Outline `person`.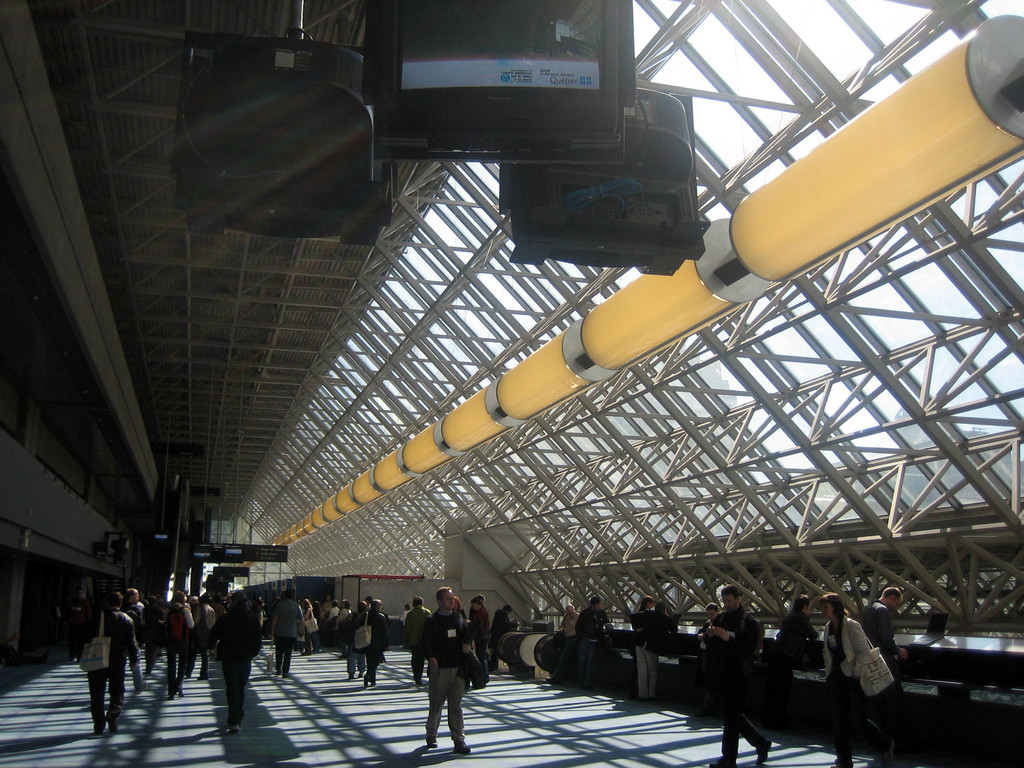
Outline: bbox=(770, 589, 826, 730).
